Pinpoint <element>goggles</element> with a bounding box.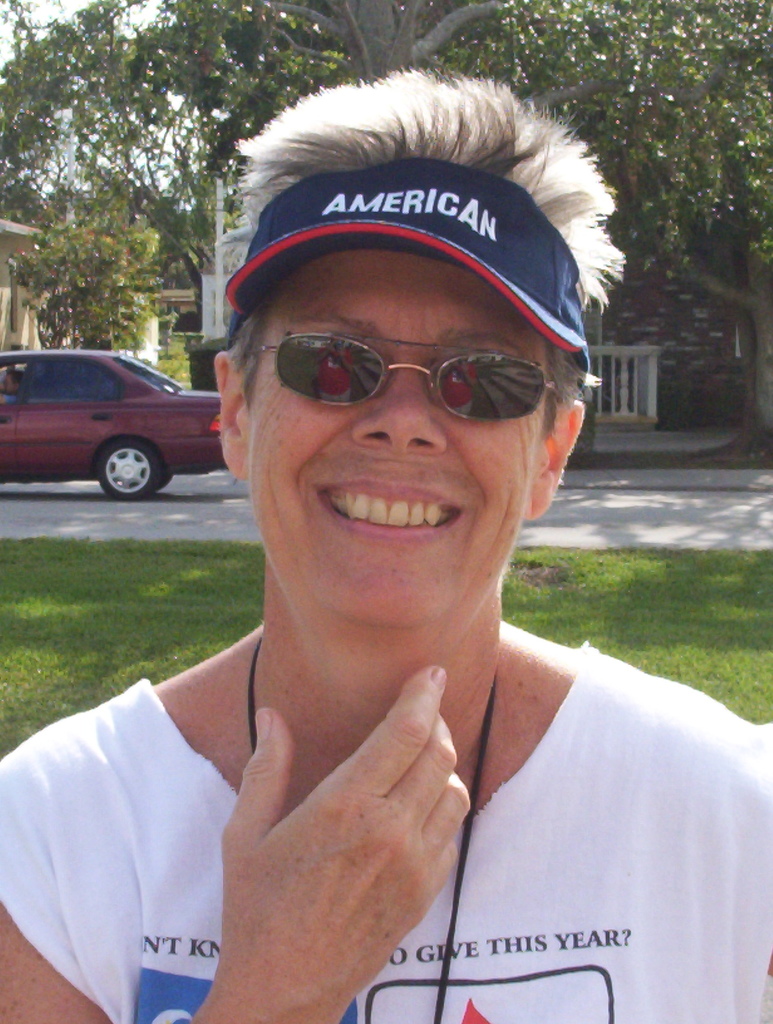
x1=245, y1=332, x2=589, y2=421.
